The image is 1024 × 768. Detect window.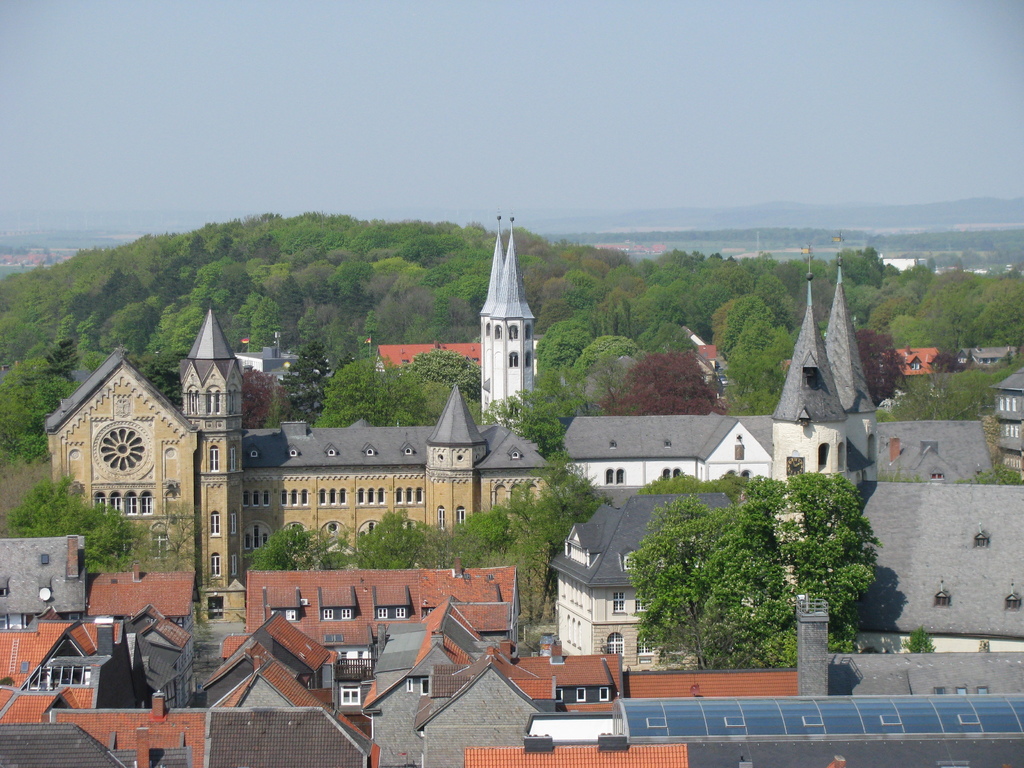
Detection: locate(614, 466, 625, 486).
